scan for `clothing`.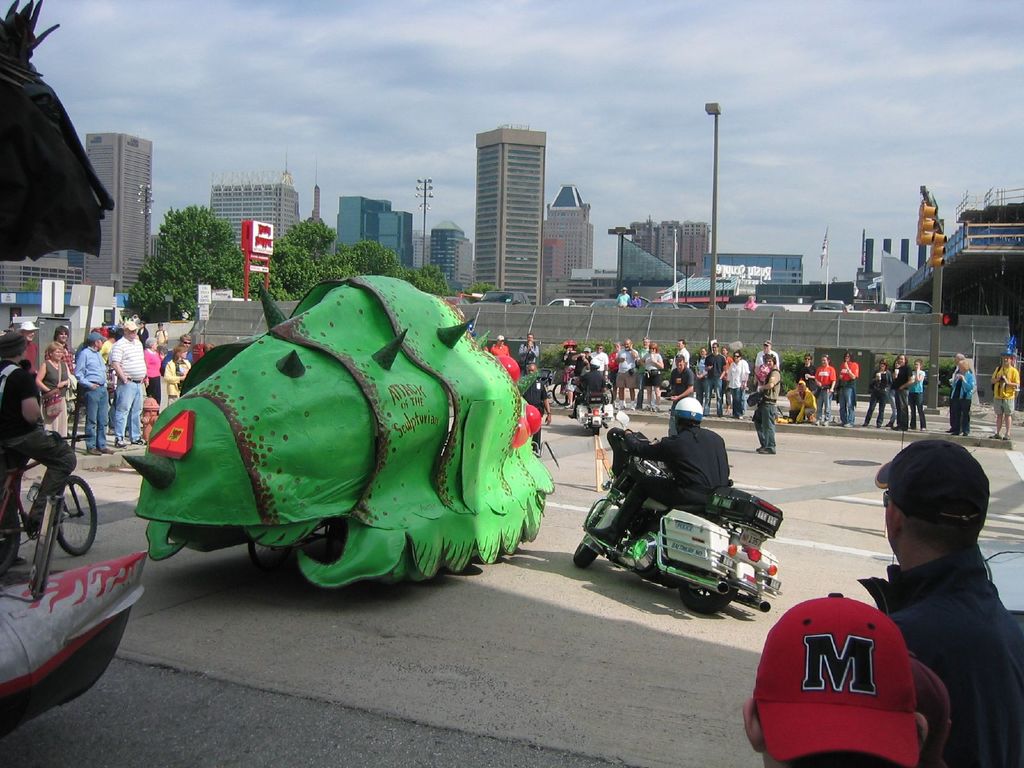
Scan result: <box>843,362,860,424</box>.
